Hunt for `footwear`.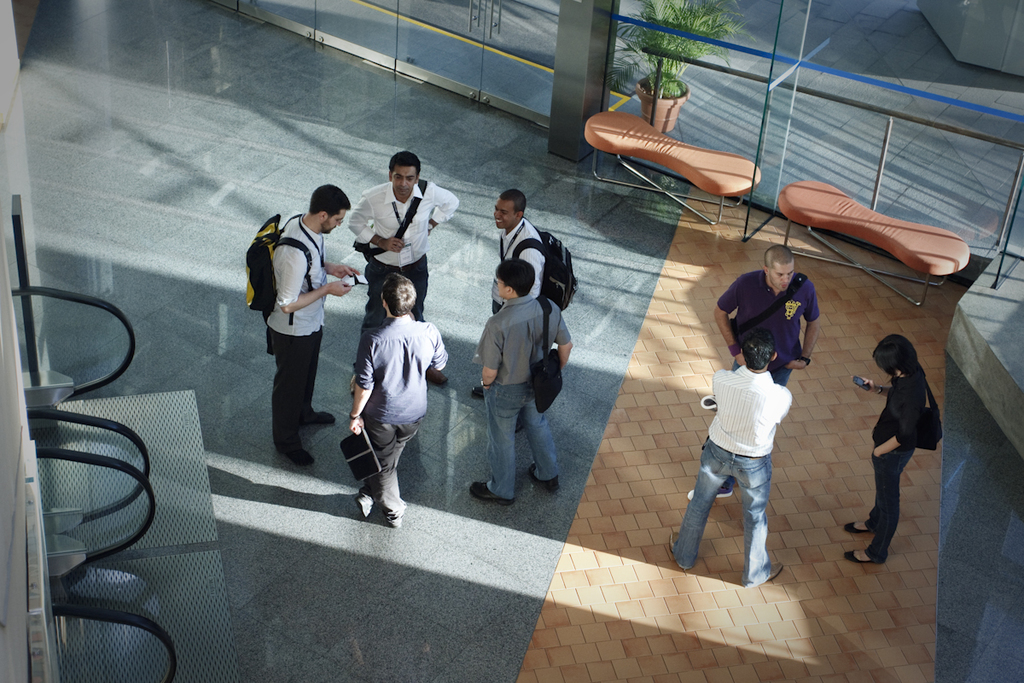
Hunted down at [x1=764, y1=557, x2=783, y2=581].
